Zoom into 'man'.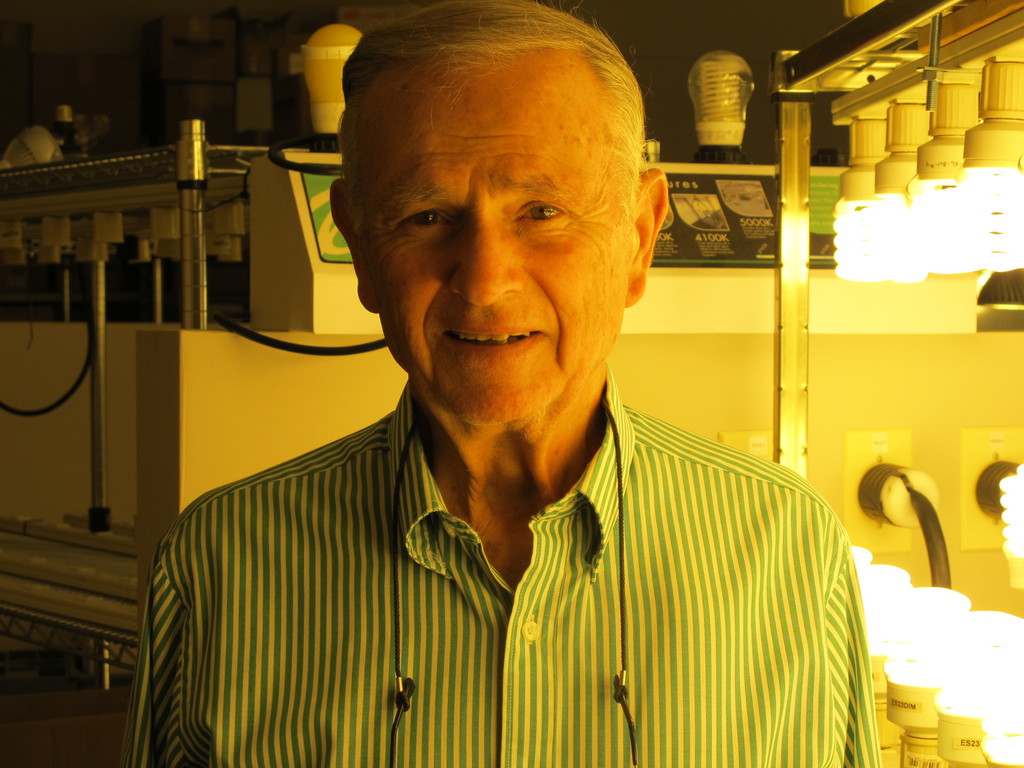
Zoom target: {"x1": 100, "y1": 19, "x2": 918, "y2": 723}.
